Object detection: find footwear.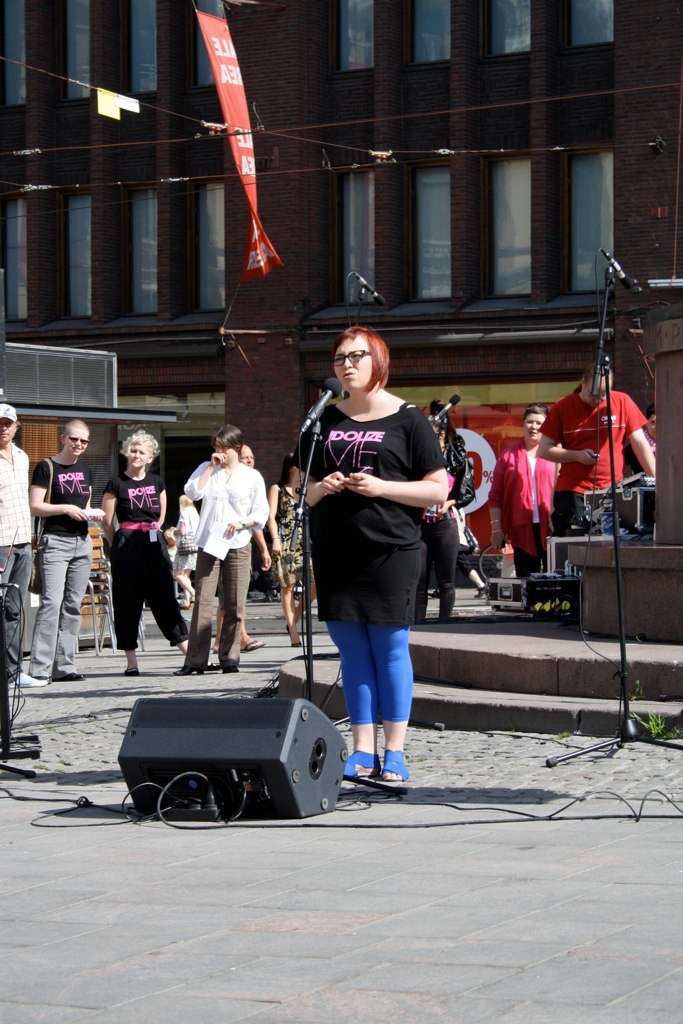
l=358, t=732, r=417, b=798.
